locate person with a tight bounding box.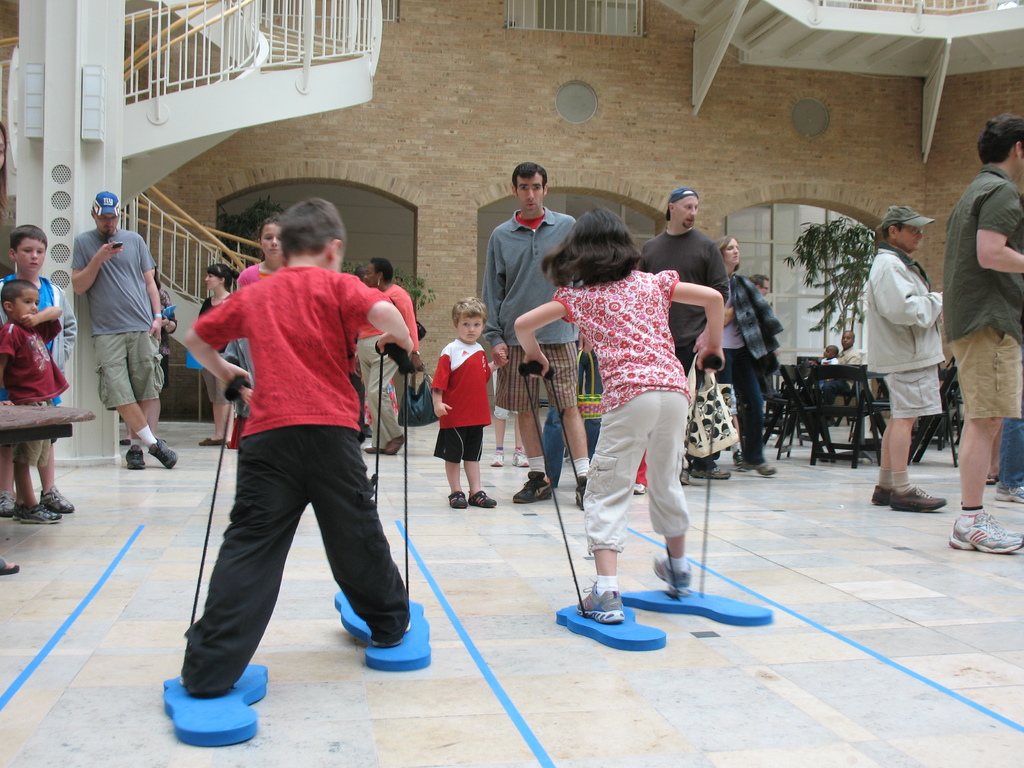
detection(0, 224, 79, 514).
